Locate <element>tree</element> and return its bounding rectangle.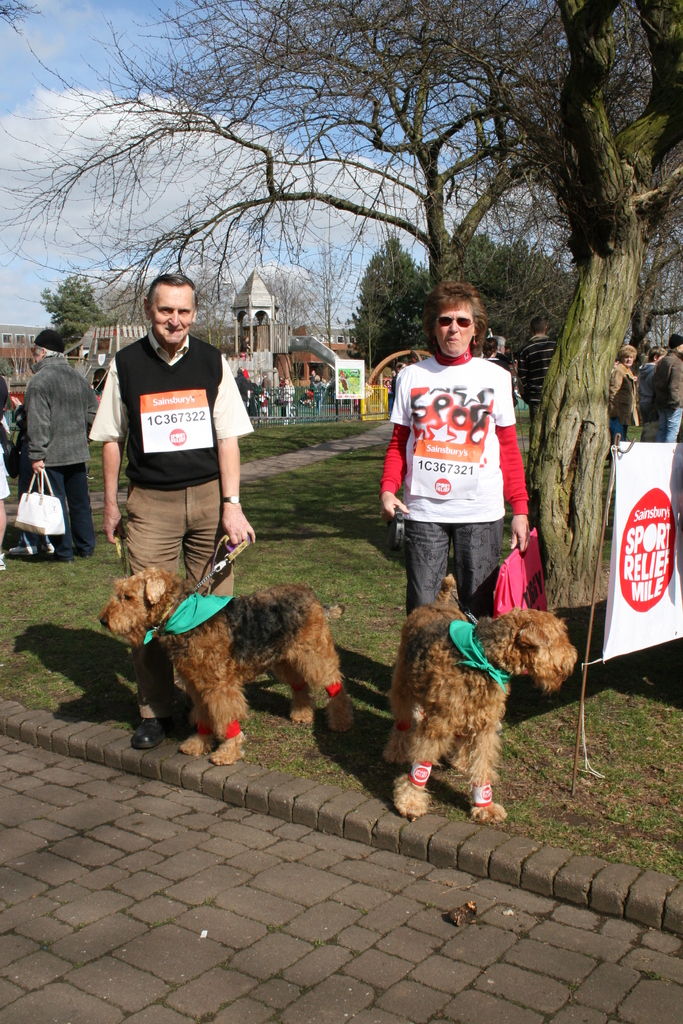
Rect(9, 44, 670, 336).
